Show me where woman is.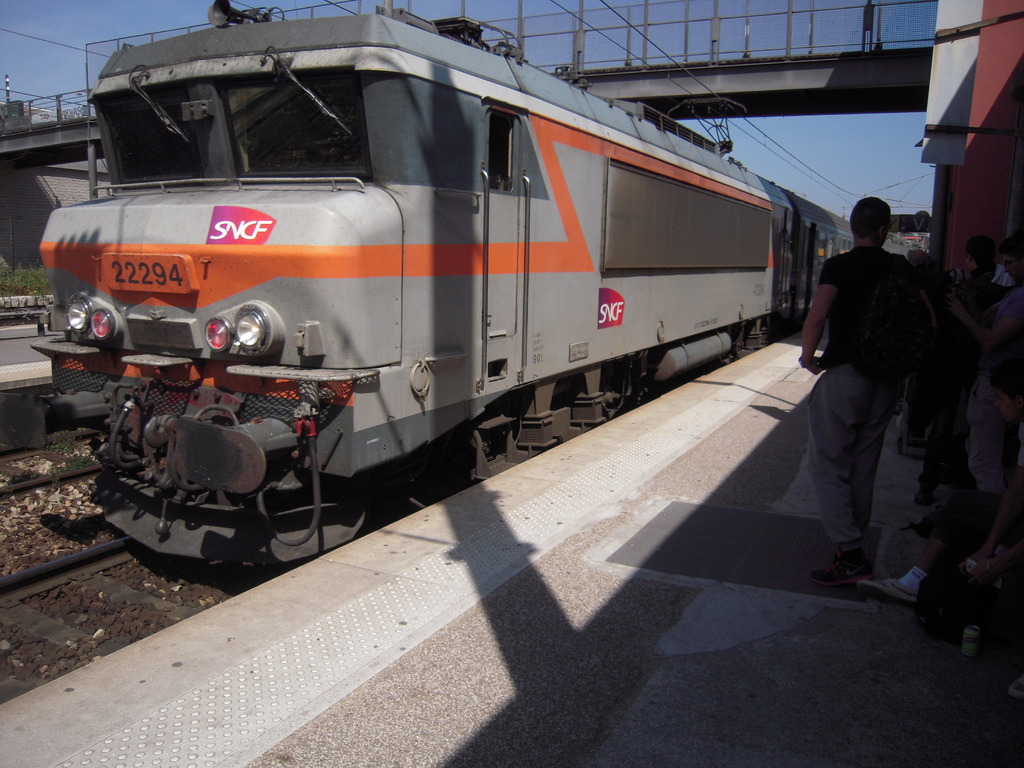
woman is at bbox=(947, 237, 1023, 498).
